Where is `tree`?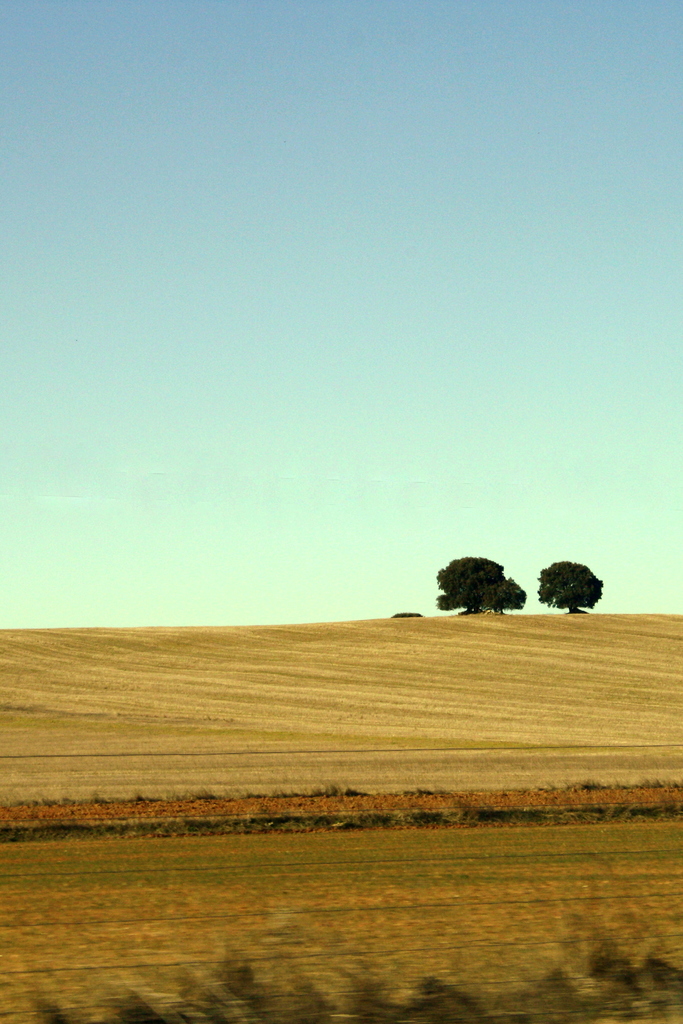
<bbox>533, 560, 603, 609</bbox>.
